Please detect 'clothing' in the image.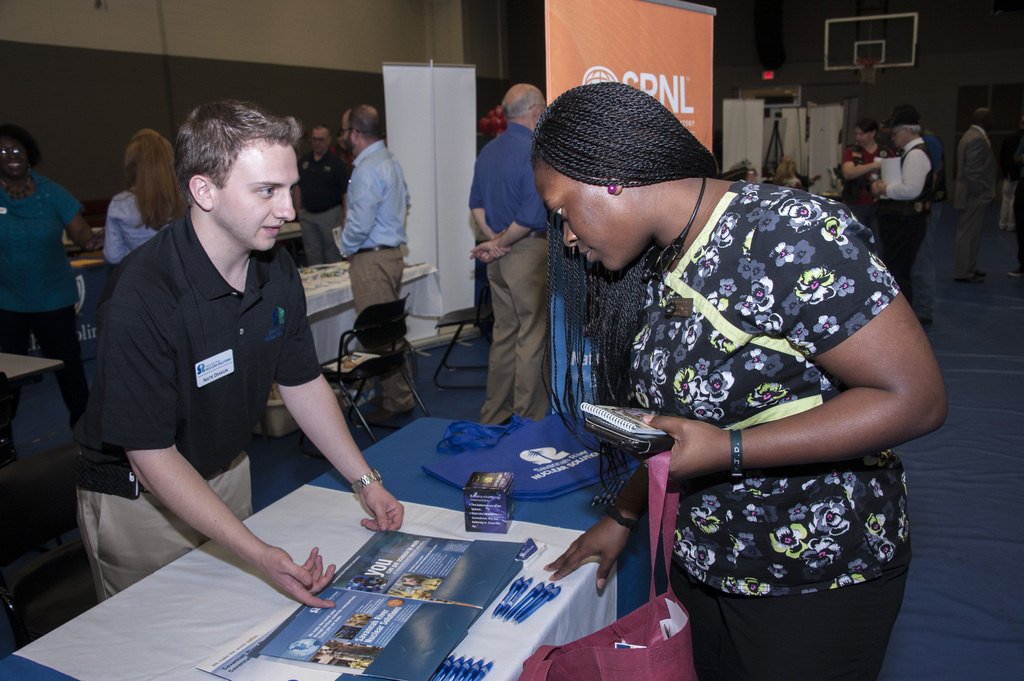
rect(99, 184, 140, 253).
